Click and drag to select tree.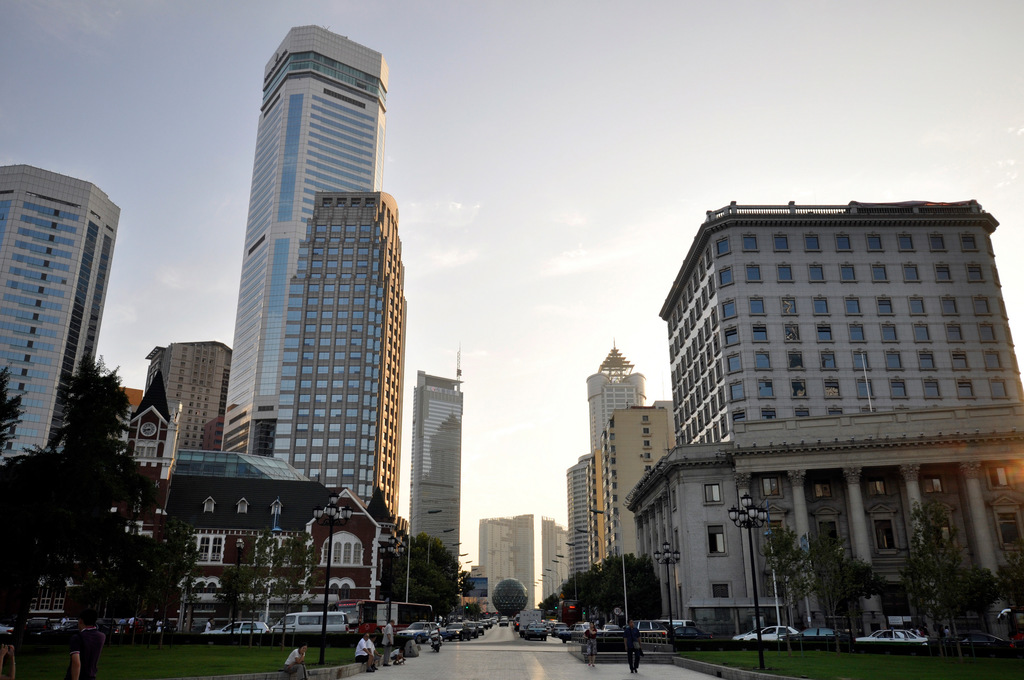
Selection: 364, 483, 399, 547.
